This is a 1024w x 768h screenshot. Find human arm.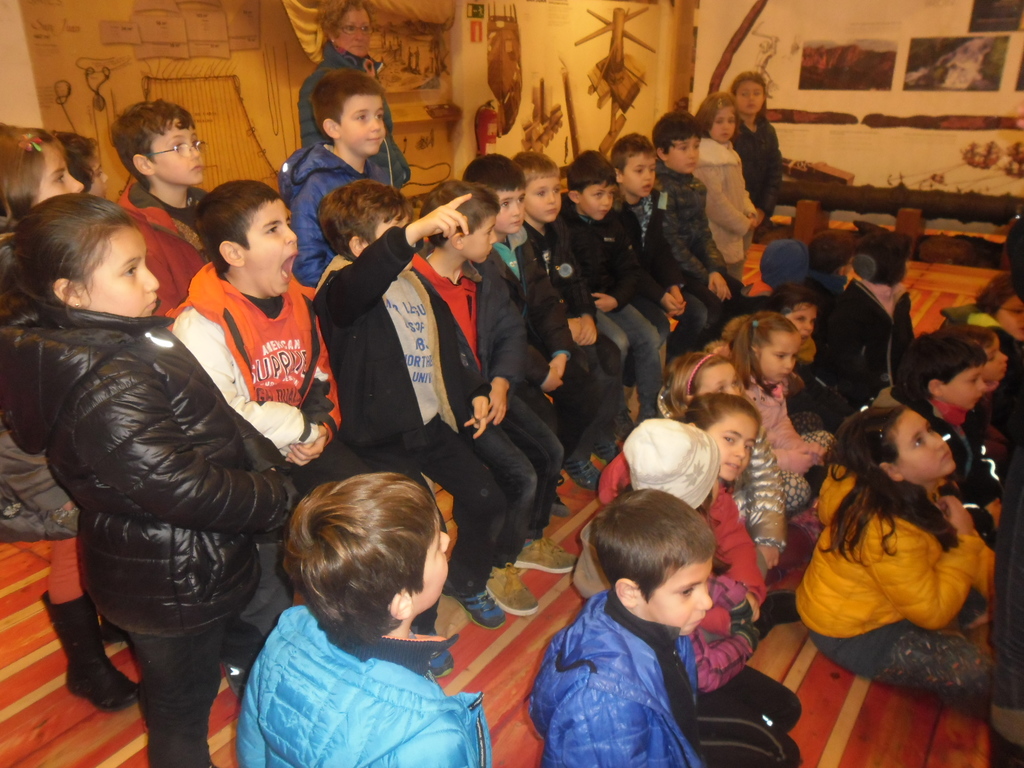
Bounding box: (left=441, top=314, right=503, bottom=445).
